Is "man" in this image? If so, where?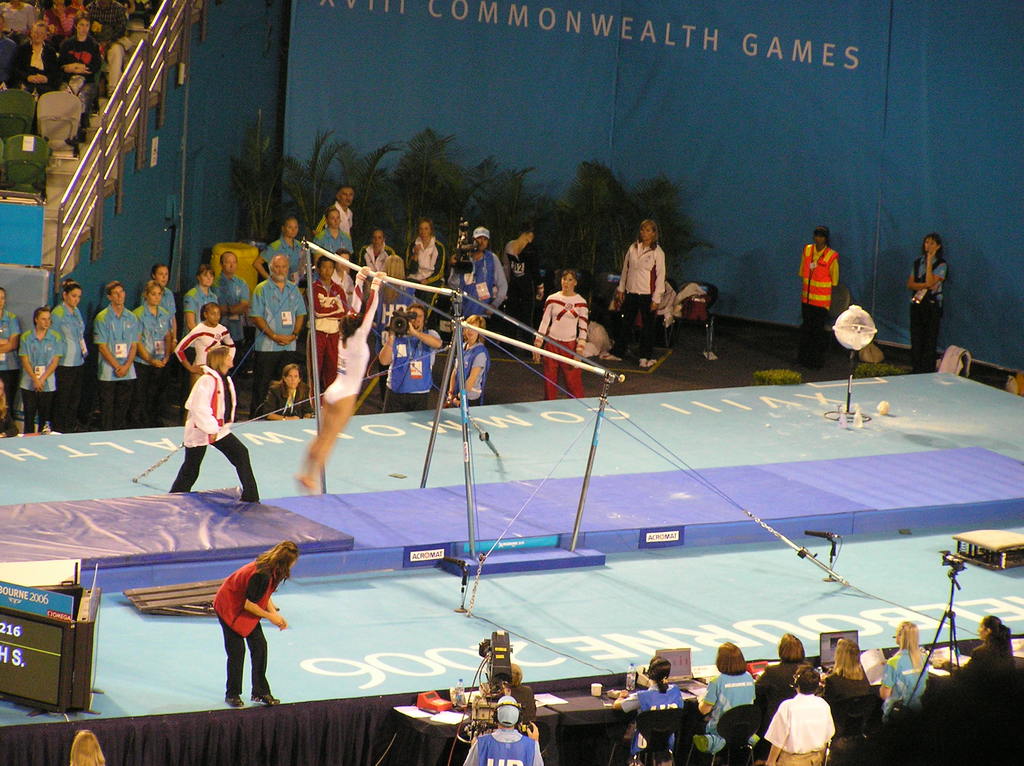
Yes, at select_region(9, 24, 56, 107).
